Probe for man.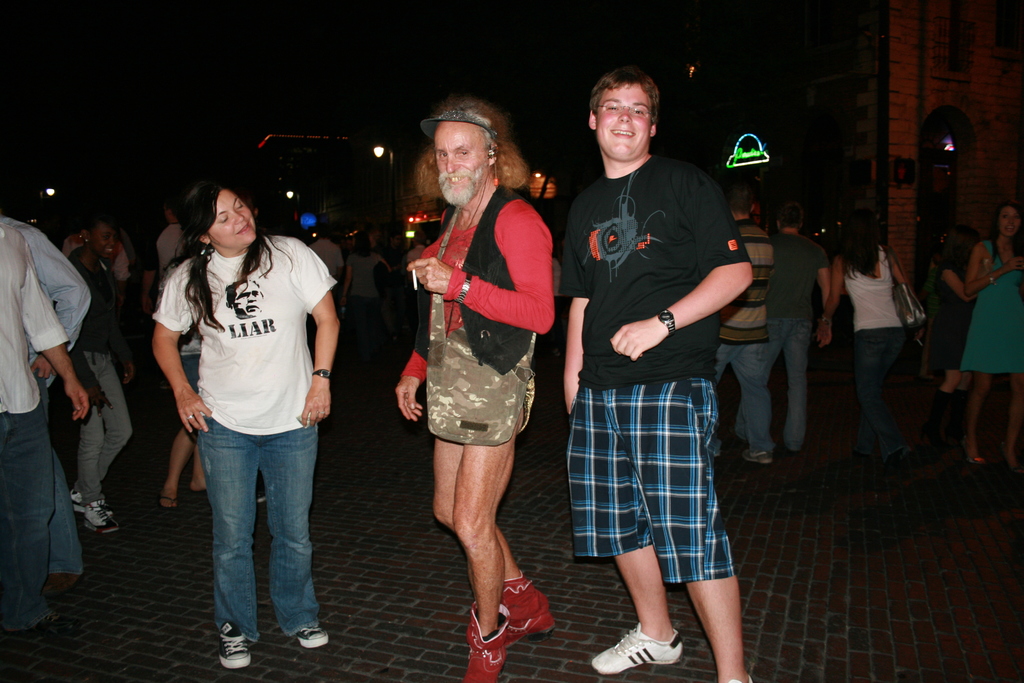
Probe result: BBox(706, 184, 788, 464).
